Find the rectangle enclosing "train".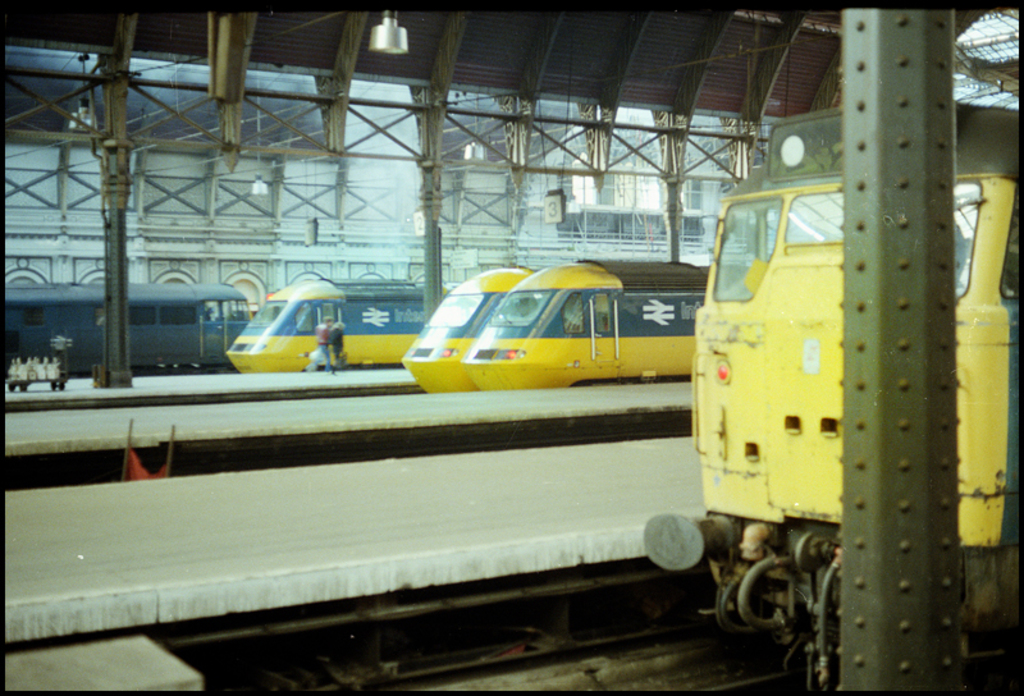
<region>227, 279, 460, 375</region>.
